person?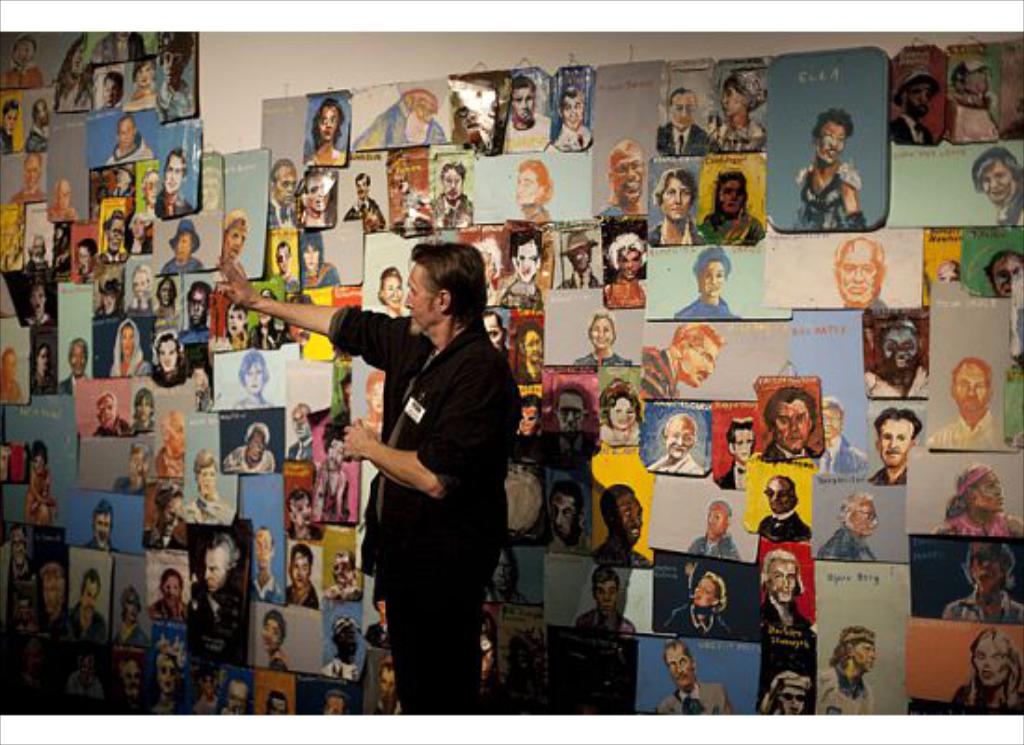
{"x1": 9, "y1": 529, "x2": 30, "y2": 585}
